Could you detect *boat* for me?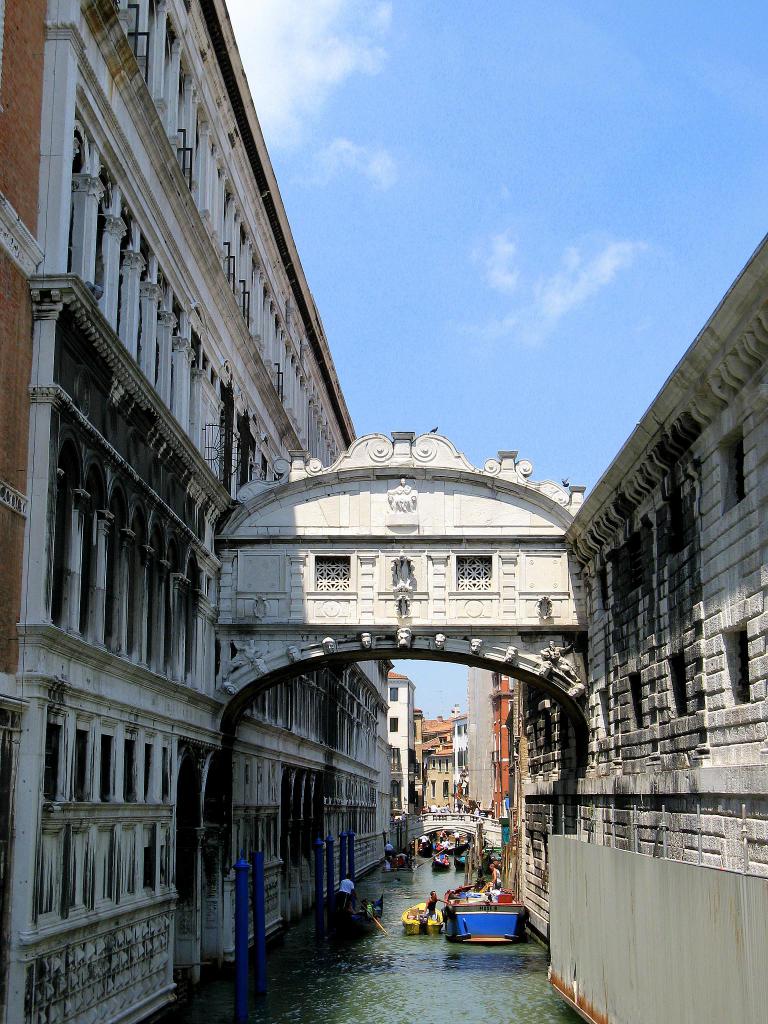
Detection result: locate(427, 854, 453, 872).
